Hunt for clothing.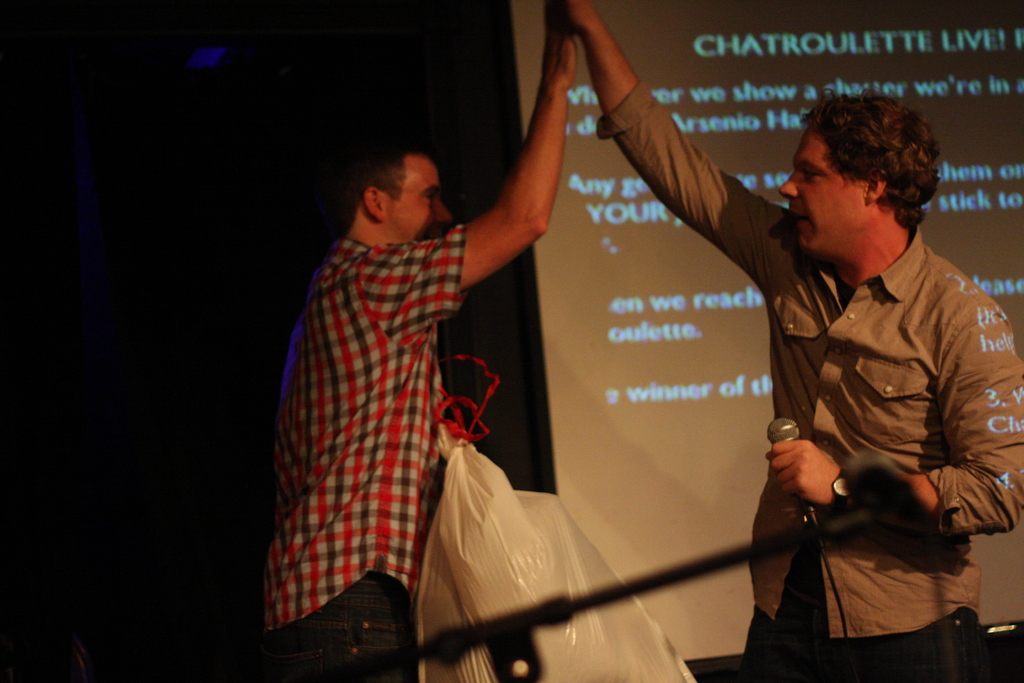
Hunted down at detection(266, 225, 466, 682).
